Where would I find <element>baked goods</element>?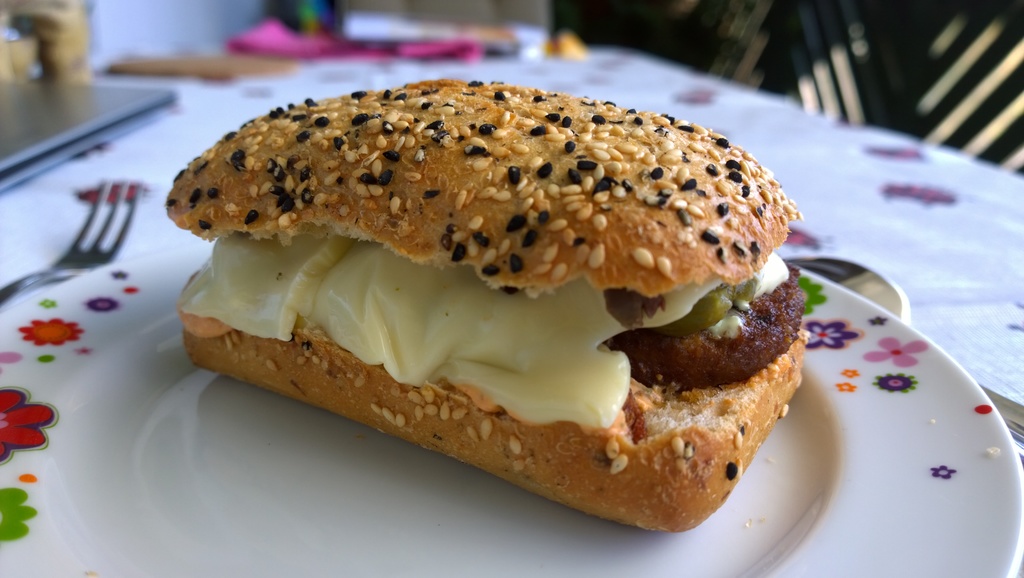
At region(163, 73, 804, 534).
